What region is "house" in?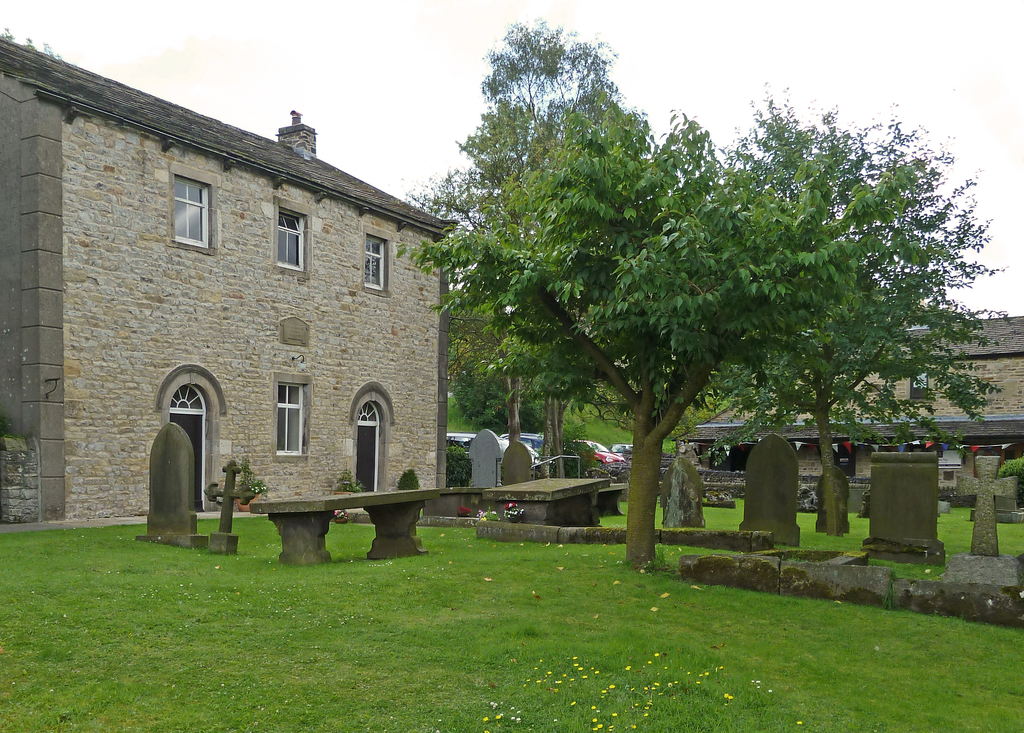
<box>45,64,478,570</box>.
